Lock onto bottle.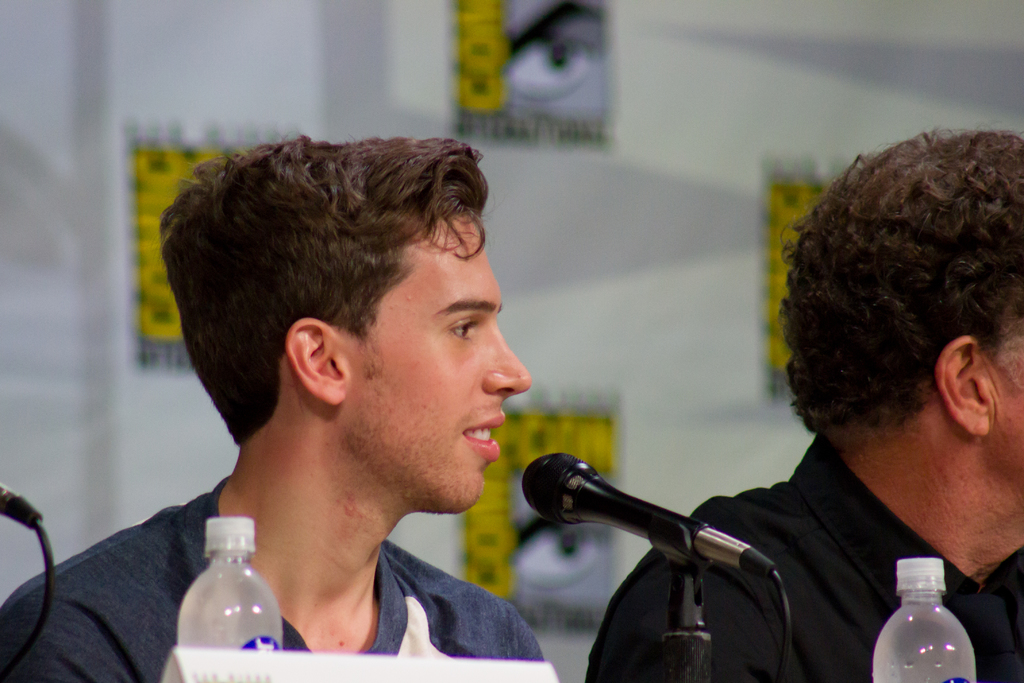
Locked: l=873, t=557, r=982, b=682.
